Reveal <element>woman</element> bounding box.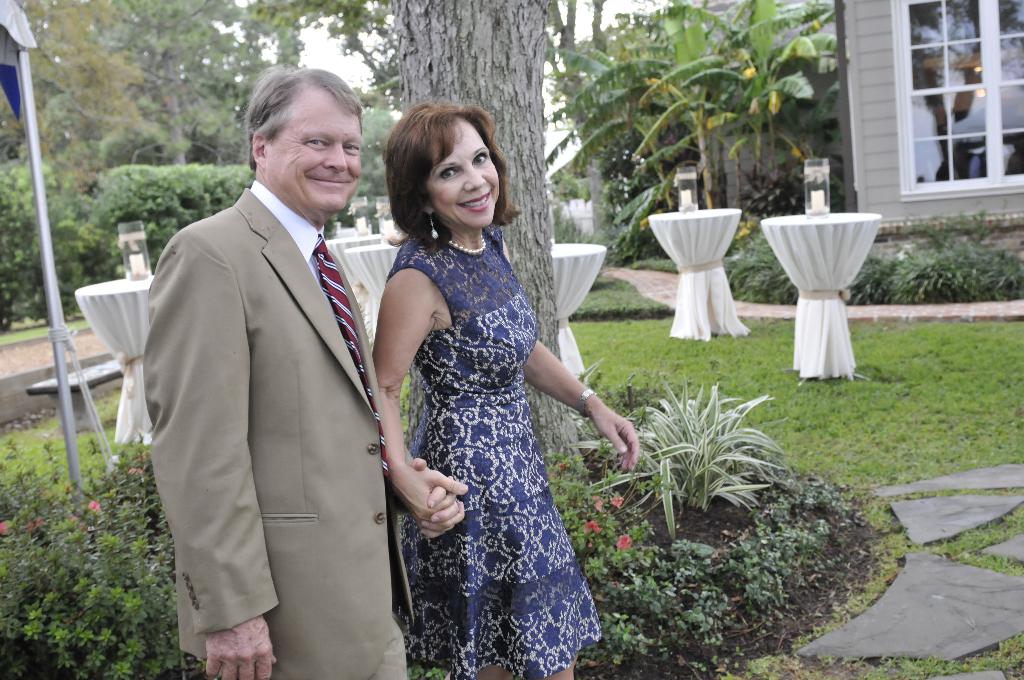
Revealed: 362, 99, 640, 679.
